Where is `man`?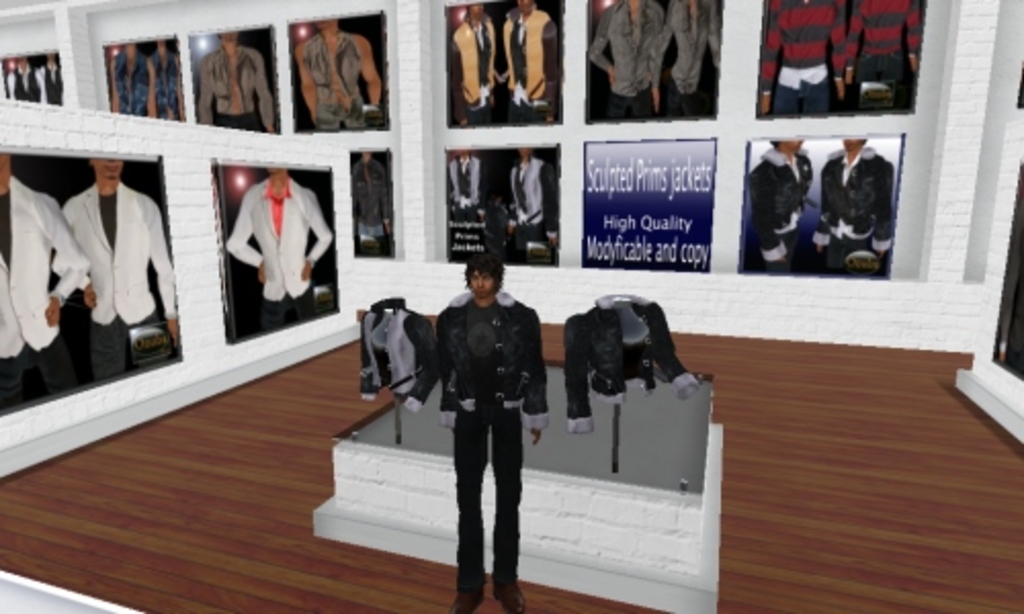
193,31,283,137.
